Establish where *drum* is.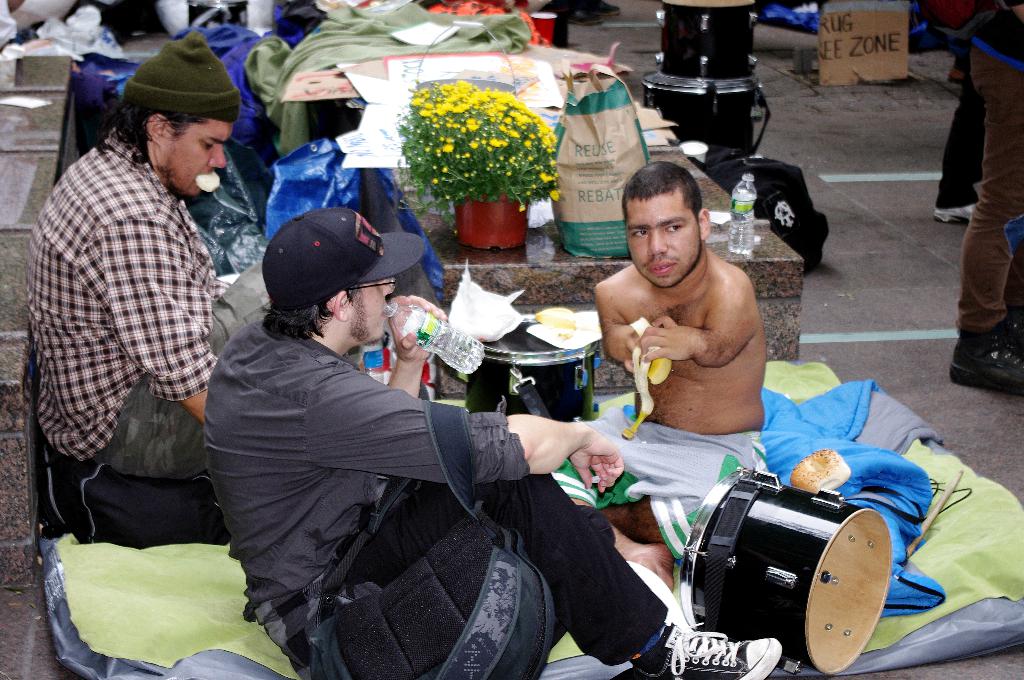
Established at box=[678, 465, 893, 676].
